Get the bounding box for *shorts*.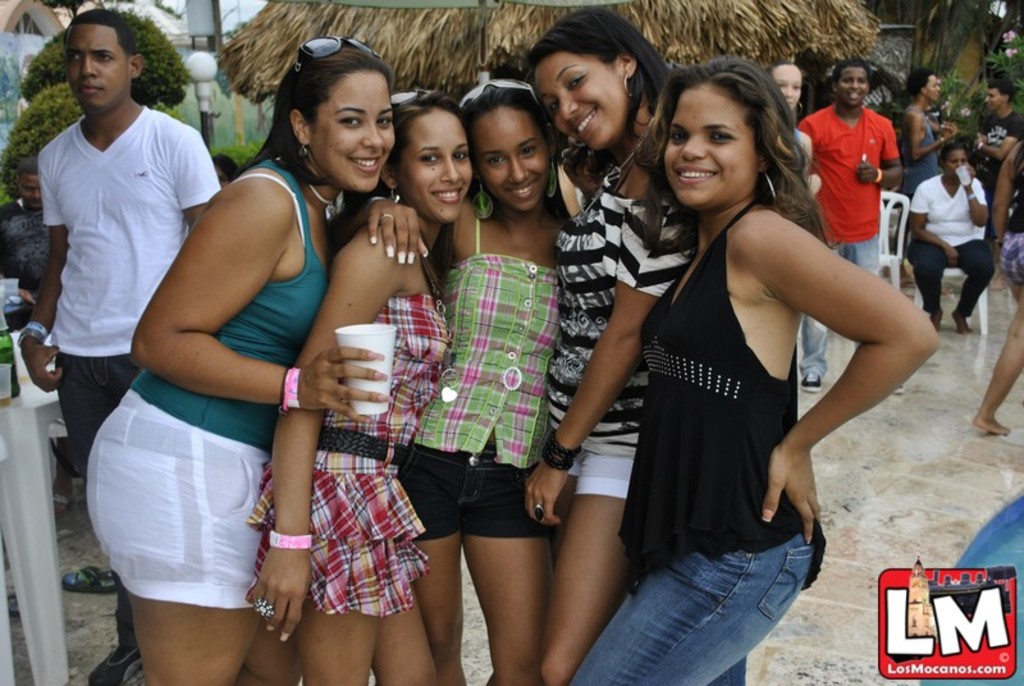
x1=246, y1=449, x2=426, y2=619.
